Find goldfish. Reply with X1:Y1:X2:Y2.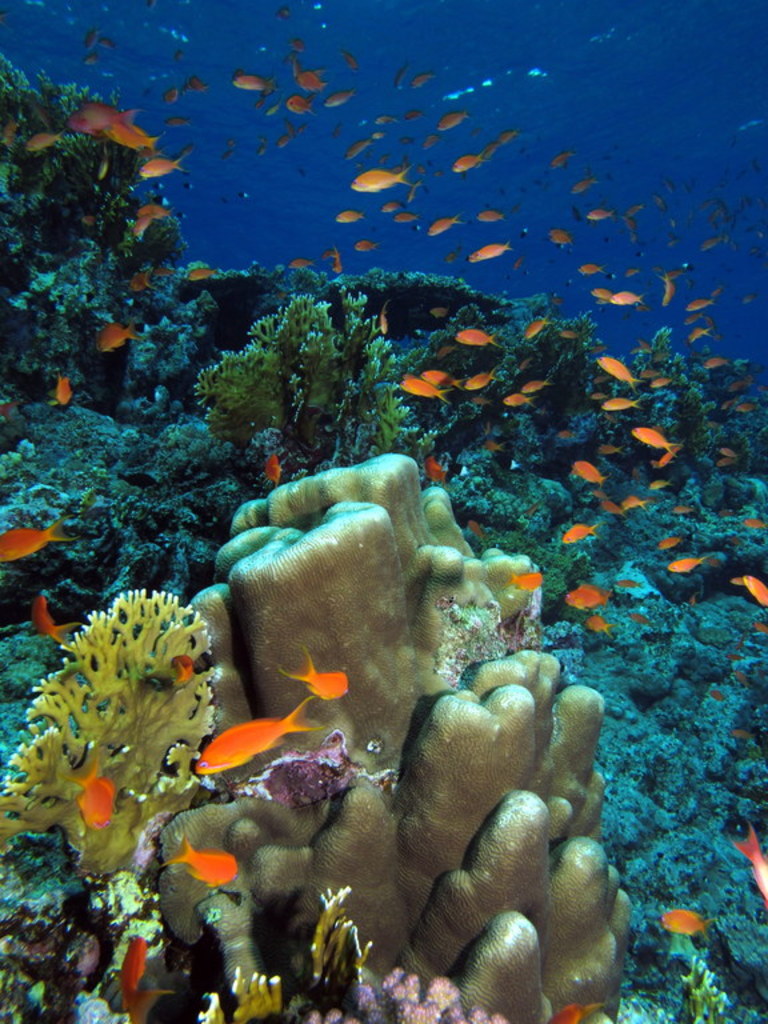
289:255:315:269.
